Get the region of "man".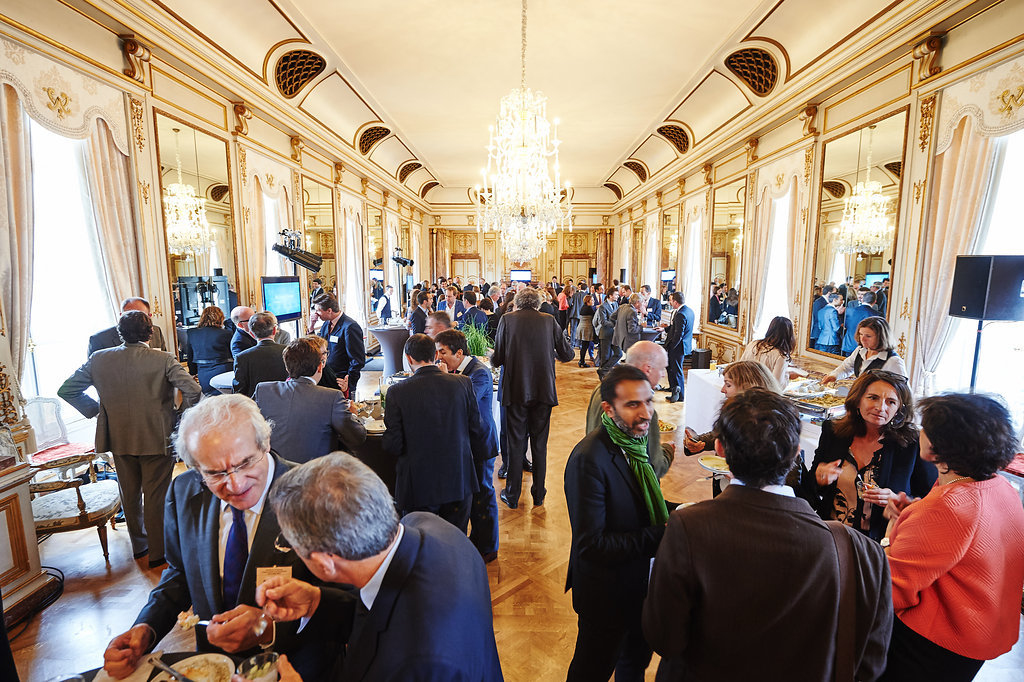
<bbox>55, 308, 203, 568</bbox>.
